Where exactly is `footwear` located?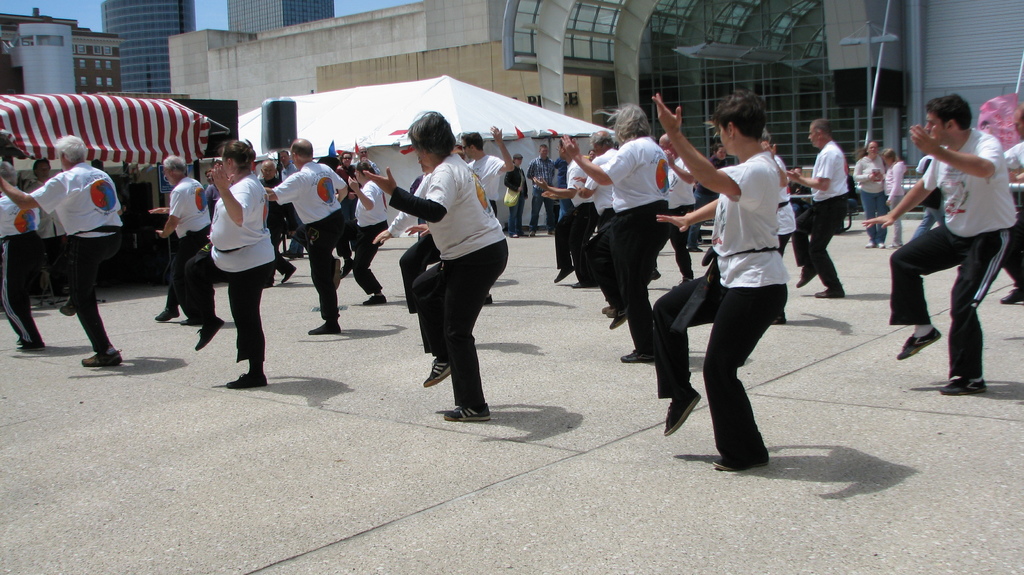
Its bounding box is [663, 382, 701, 436].
